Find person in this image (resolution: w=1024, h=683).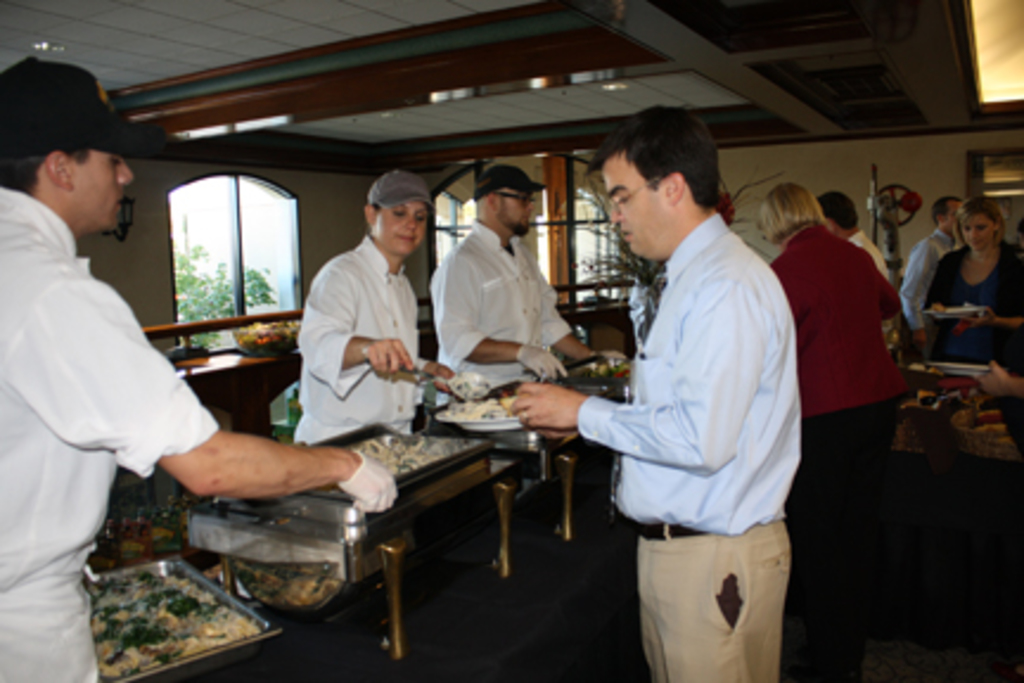
crop(756, 183, 910, 681).
